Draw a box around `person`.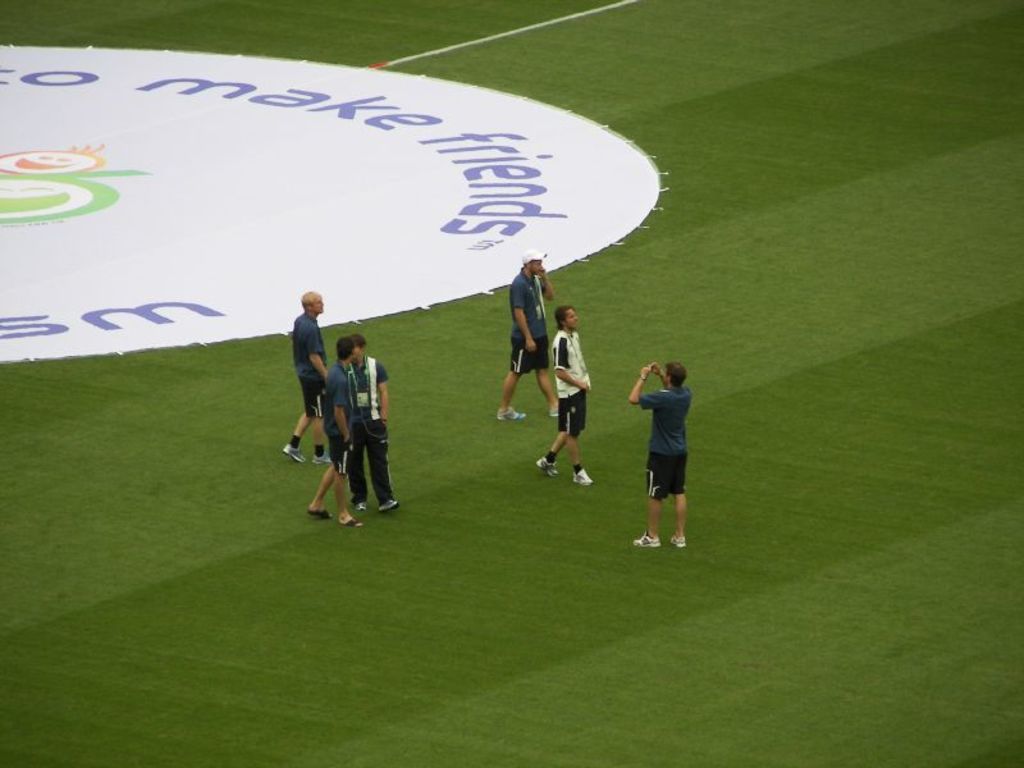
<region>353, 343, 393, 512</region>.
